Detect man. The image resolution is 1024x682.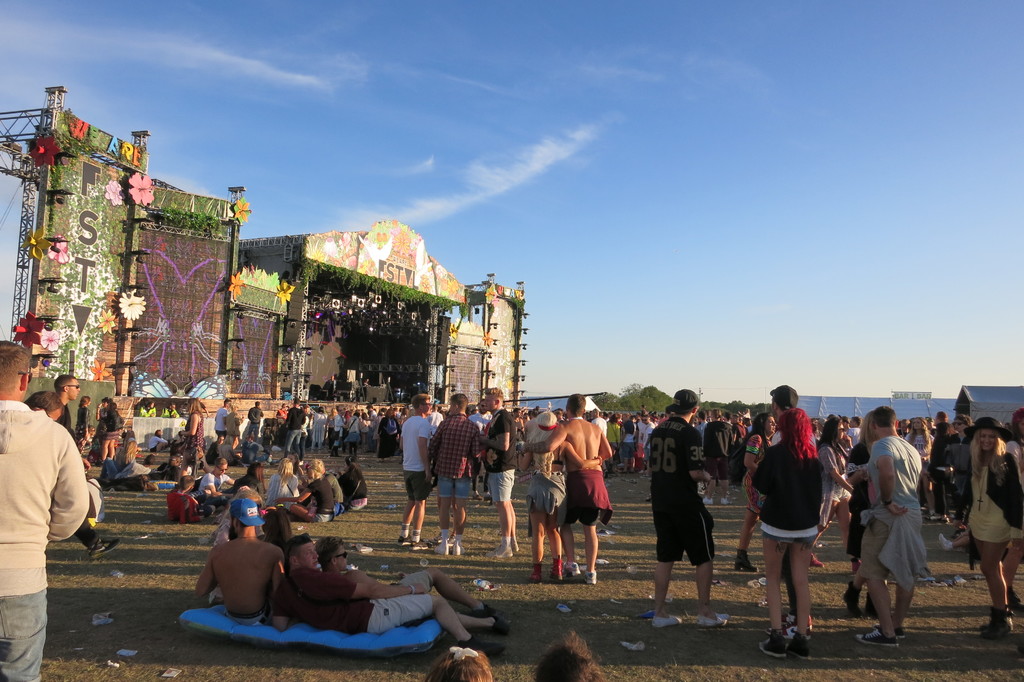
<box>54,377,121,560</box>.
